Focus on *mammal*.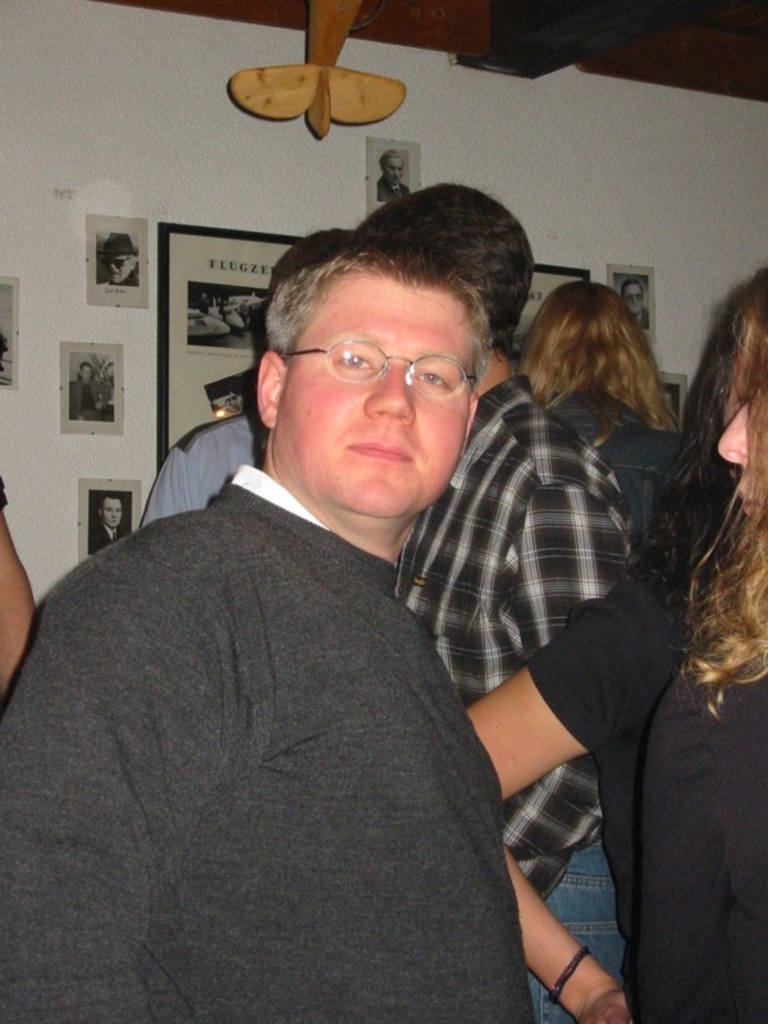
Focused at bbox(517, 275, 699, 541).
